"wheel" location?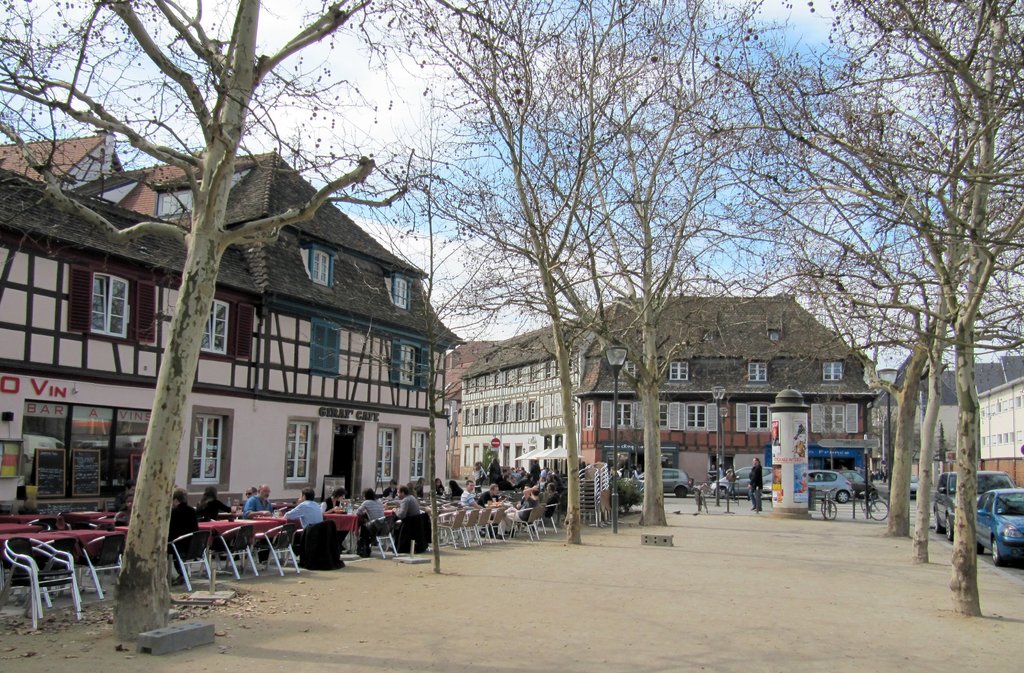
[863,501,870,517]
